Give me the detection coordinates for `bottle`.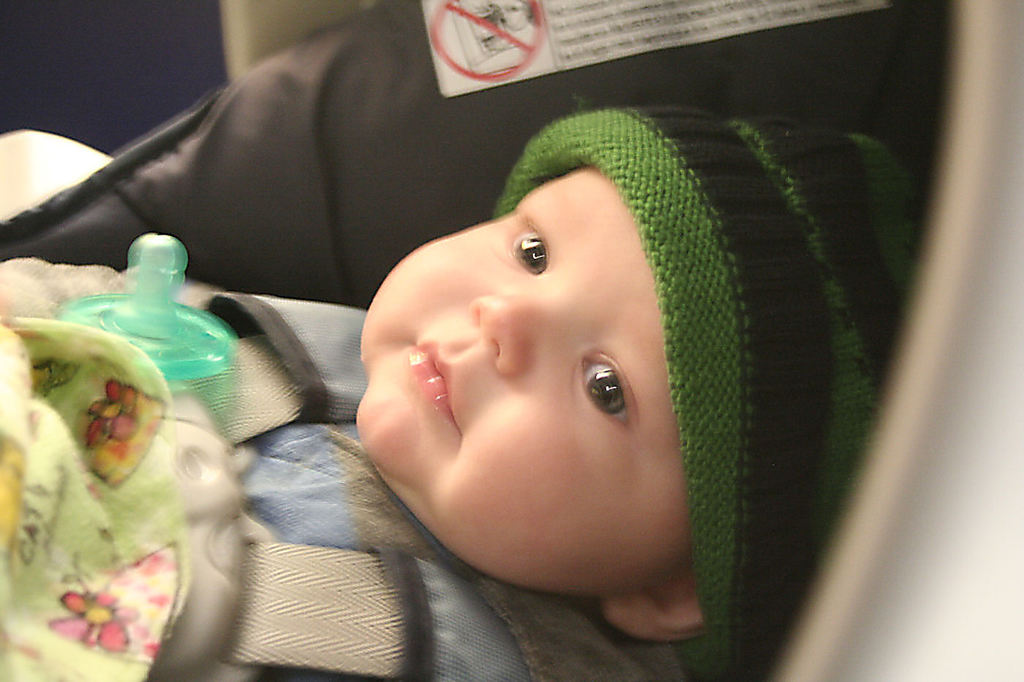
<region>71, 251, 245, 415</region>.
